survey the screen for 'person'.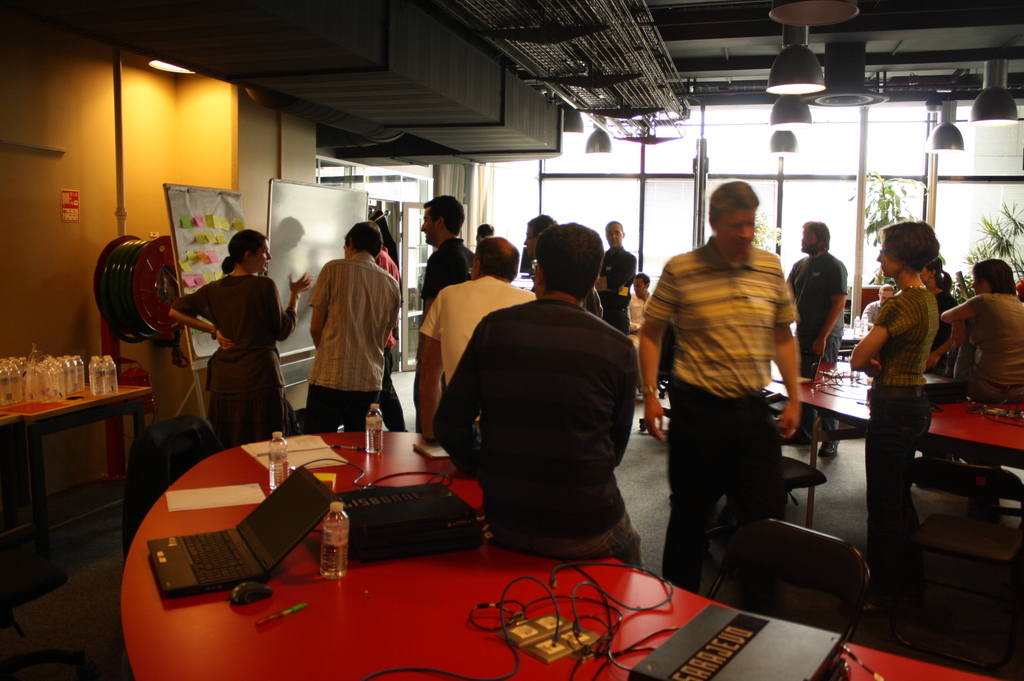
Survey found: (x1=846, y1=215, x2=931, y2=620).
